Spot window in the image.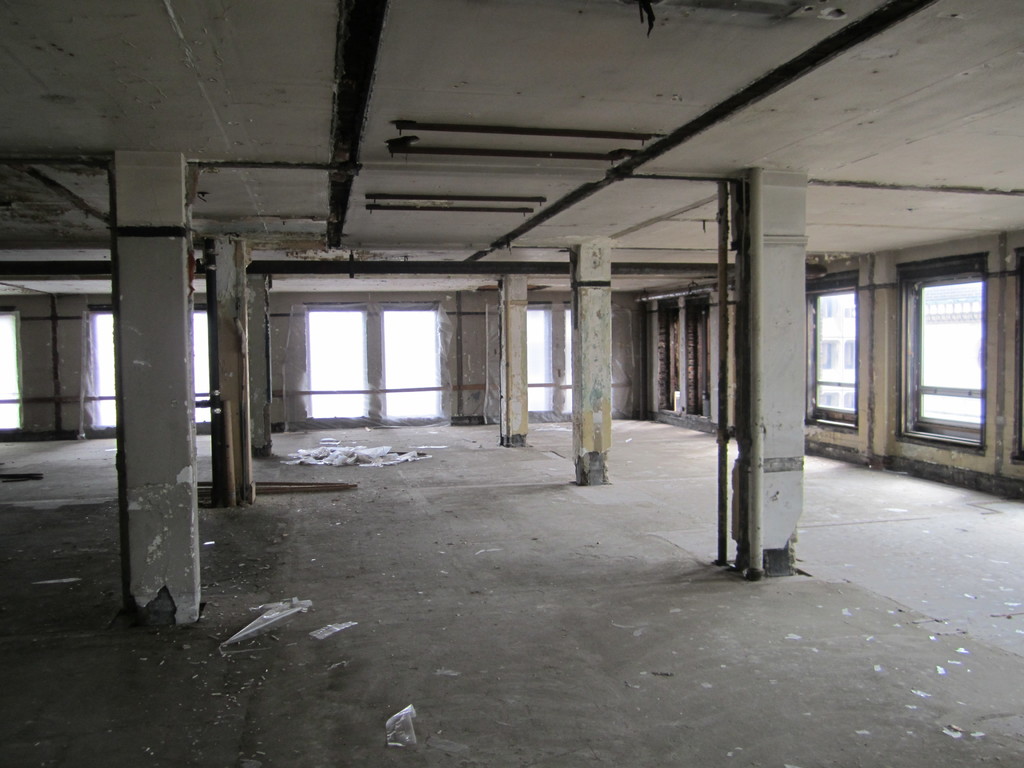
window found at box=[302, 304, 452, 423].
